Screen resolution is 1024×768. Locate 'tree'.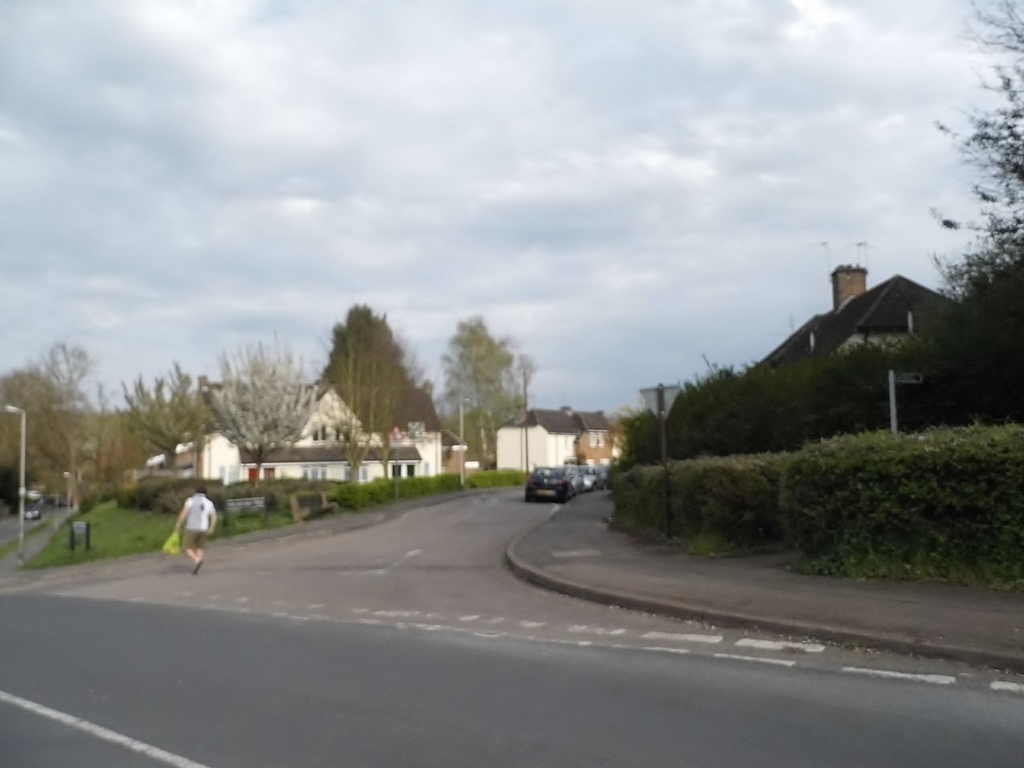
(left=441, top=311, right=521, bottom=458).
